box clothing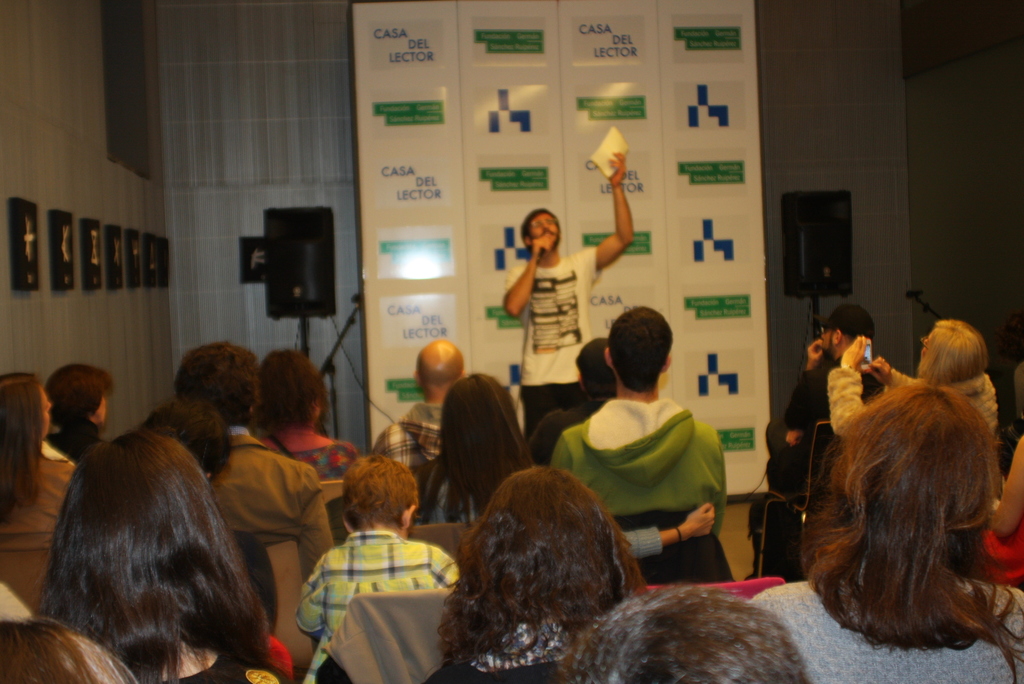
x1=214, y1=422, x2=342, y2=583
